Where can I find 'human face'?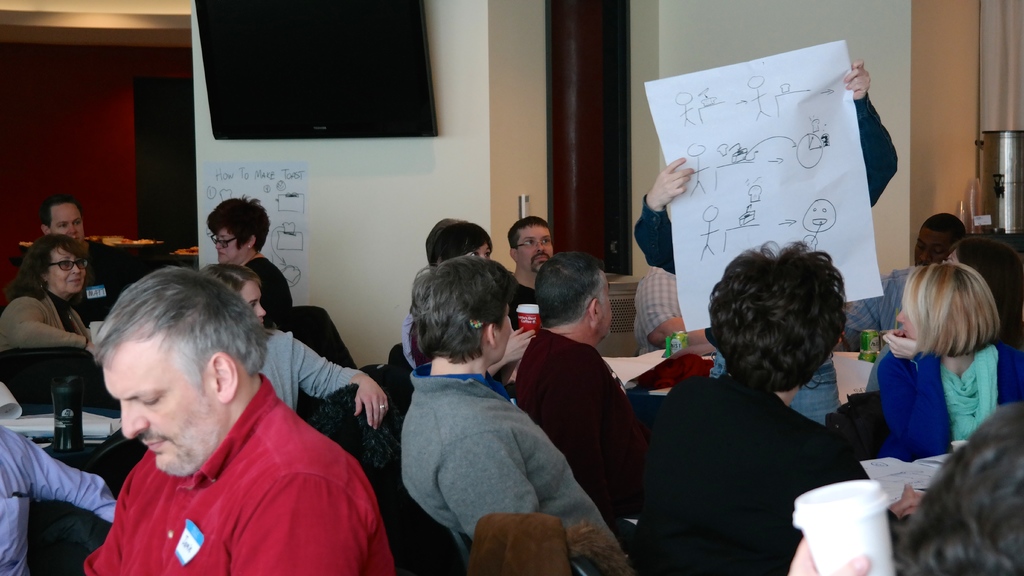
You can find it at [598,268,615,339].
